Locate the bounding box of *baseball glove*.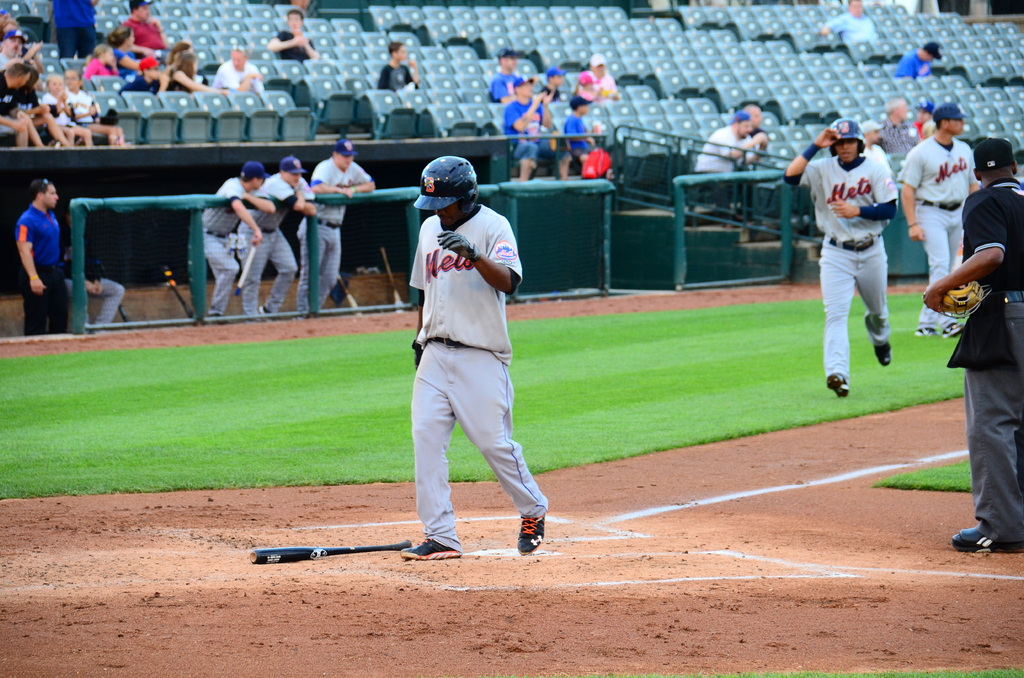
Bounding box: {"x1": 921, "y1": 281, "x2": 994, "y2": 319}.
